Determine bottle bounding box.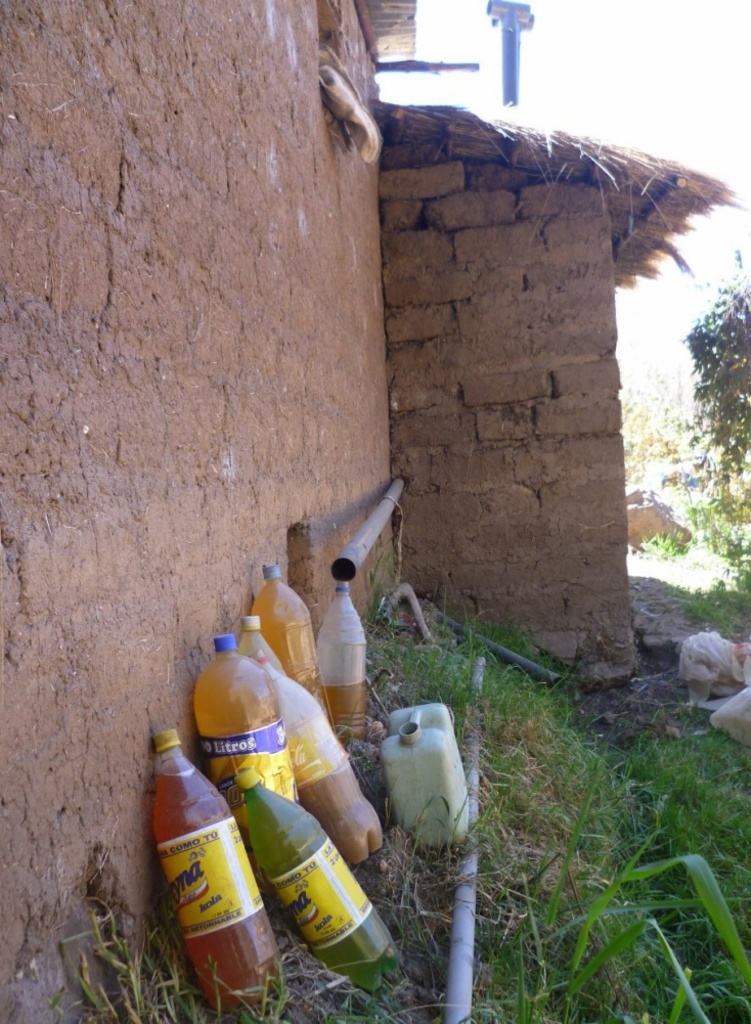
Determined: (191,632,307,842).
